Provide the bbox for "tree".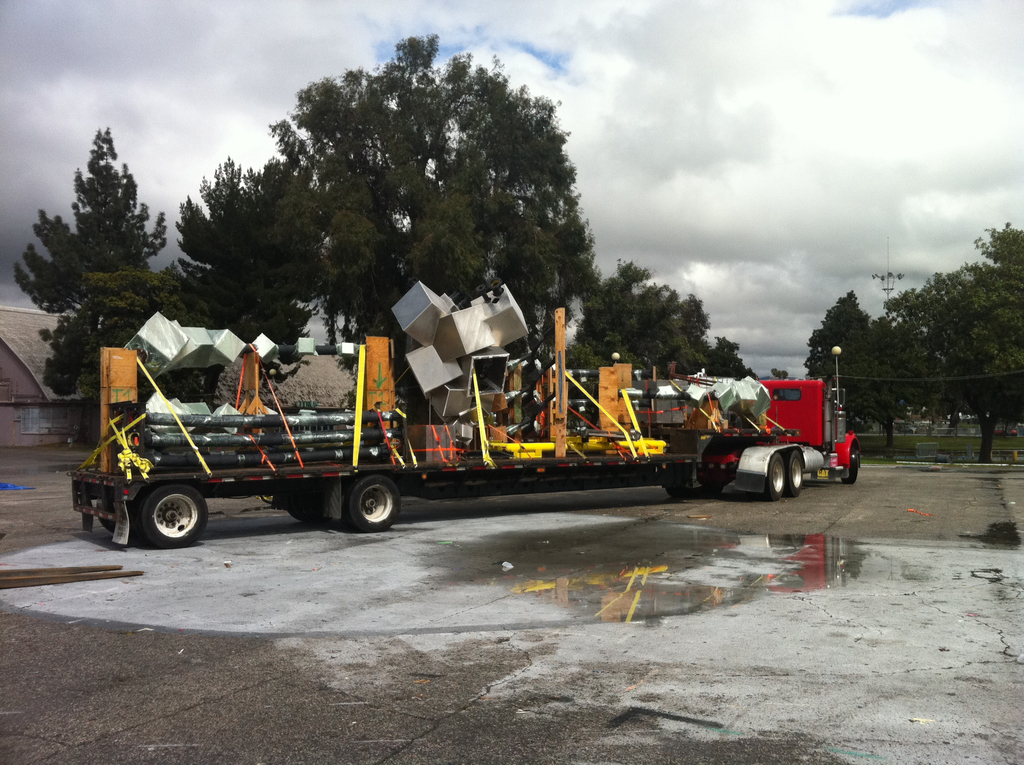
10/124/168/399.
